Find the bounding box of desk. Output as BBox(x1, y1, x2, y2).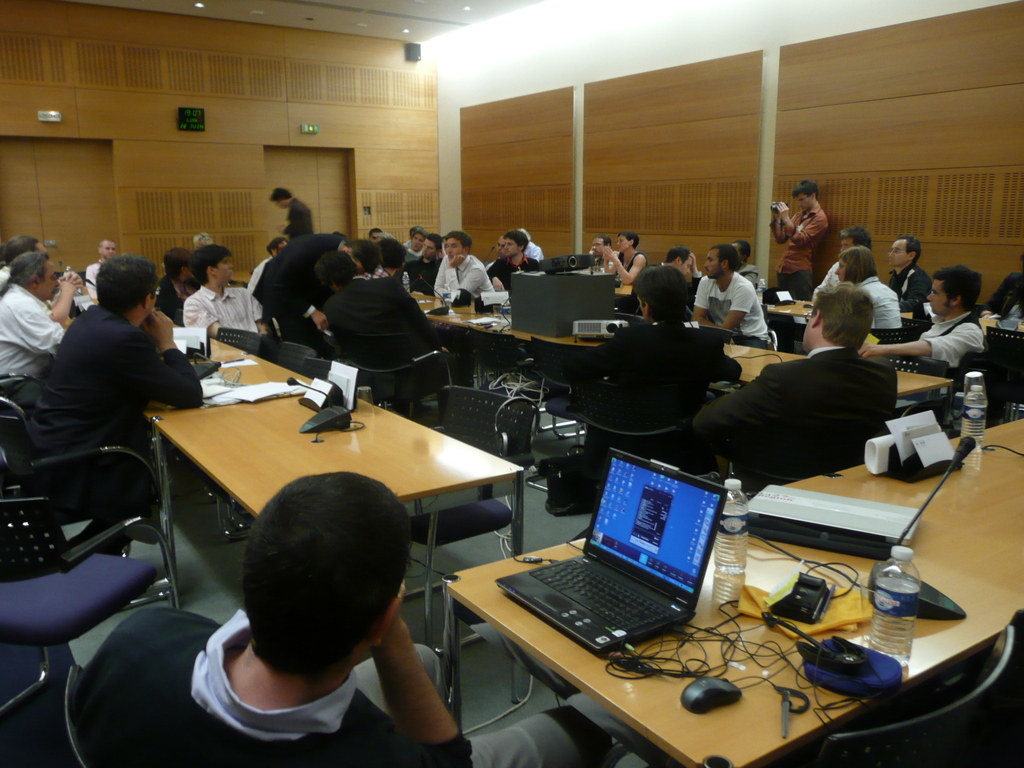
BBox(412, 463, 1007, 759).
